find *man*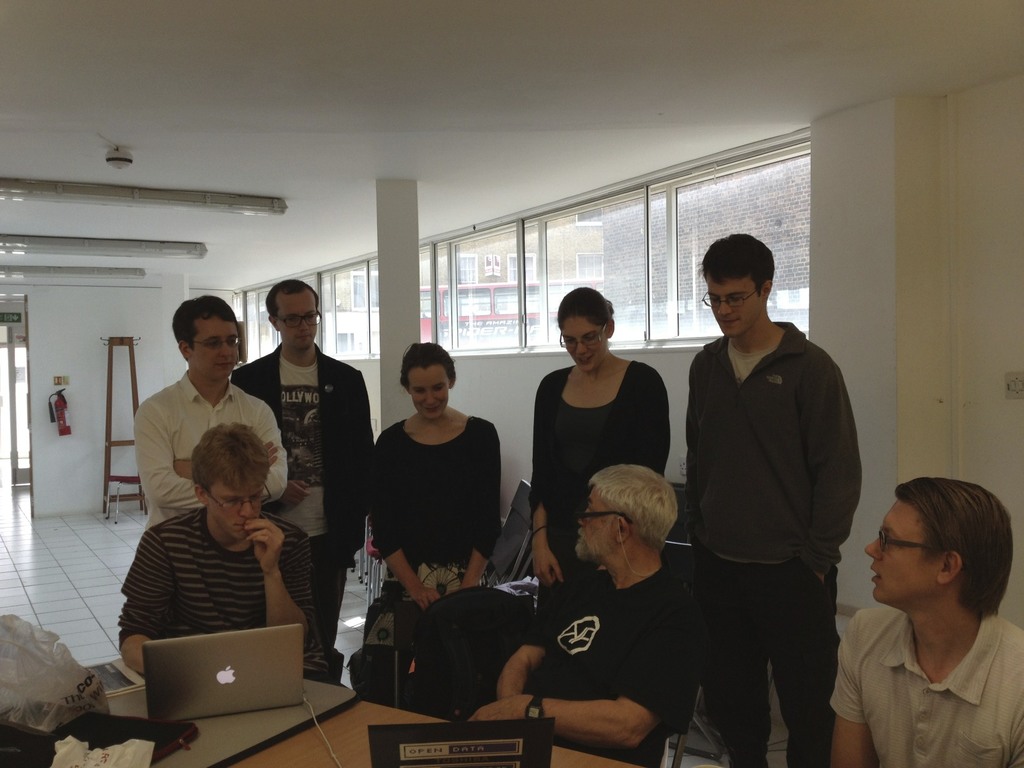
rect(113, 417, 330, 682)
